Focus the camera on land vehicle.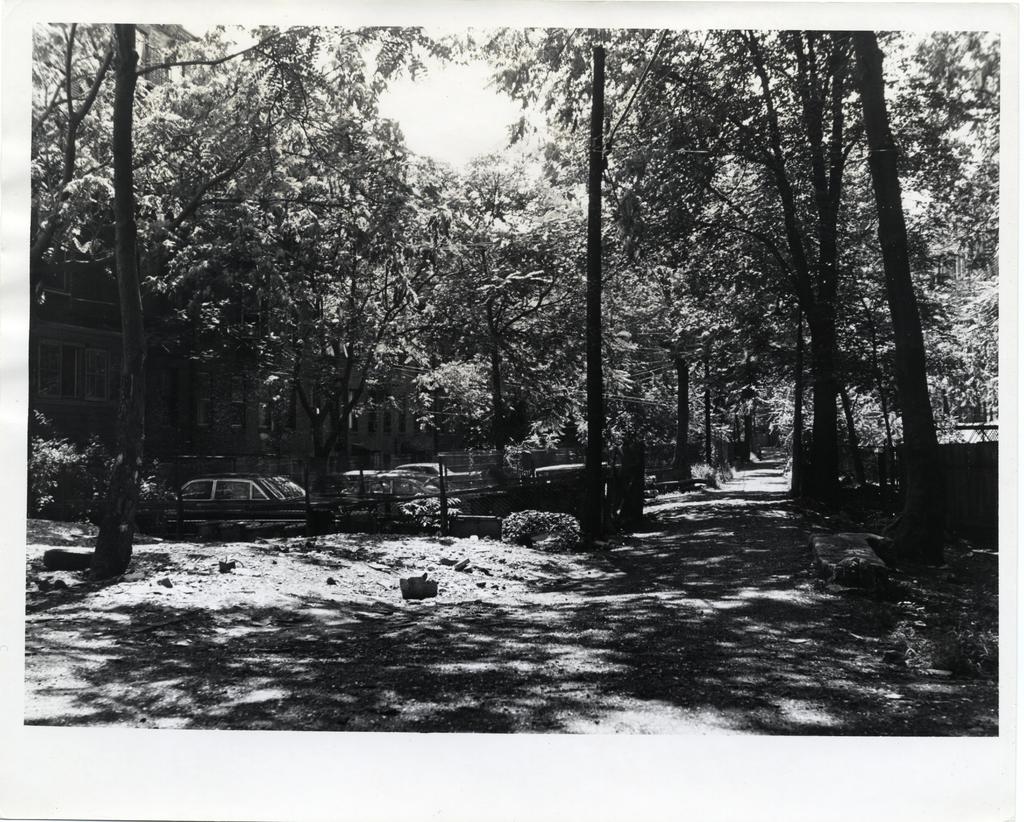
Focus region: (x1=536, y1=461, x2=608, y2=487).
